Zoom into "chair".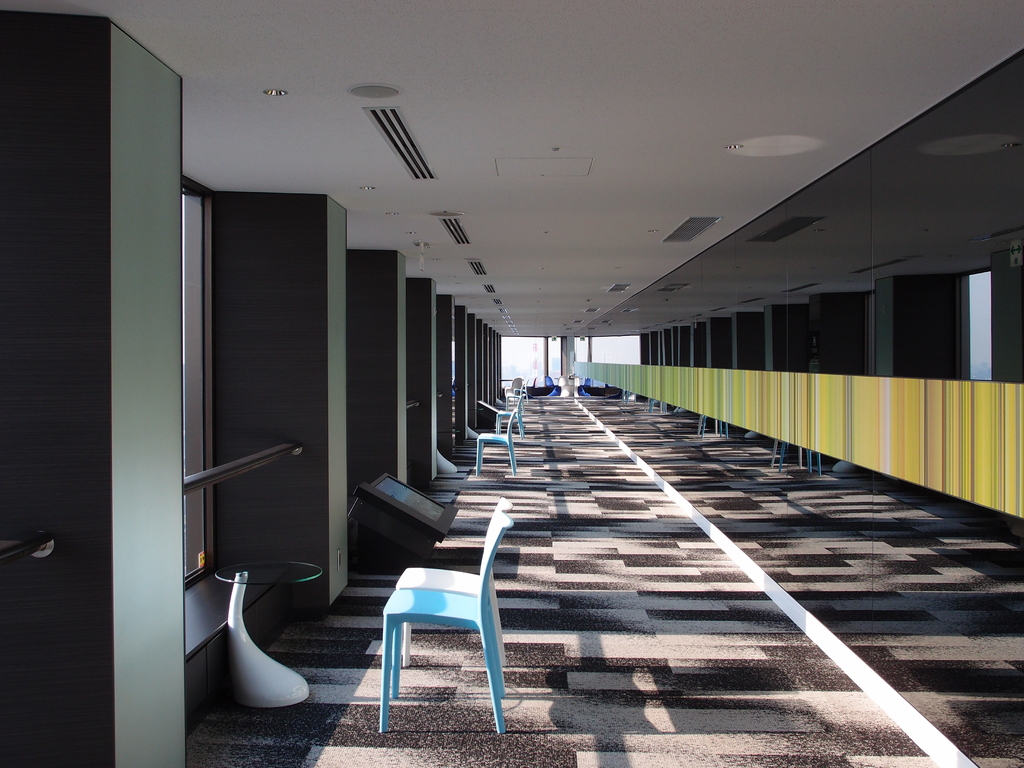
Zoom target: <box>355,504,522,746</box>.
